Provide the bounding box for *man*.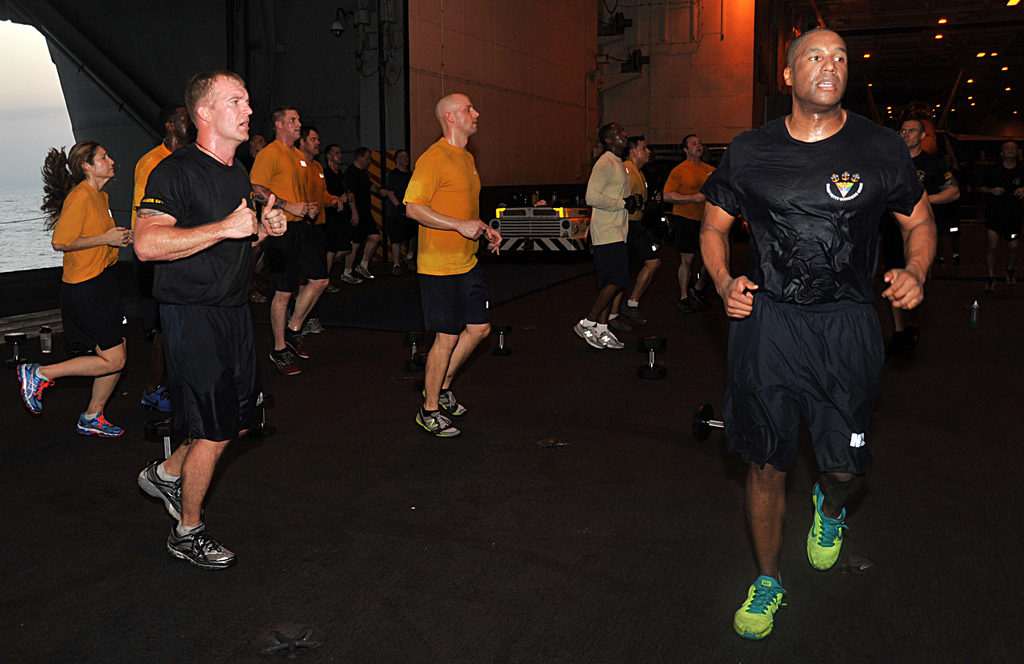
963,133,1023,285.
